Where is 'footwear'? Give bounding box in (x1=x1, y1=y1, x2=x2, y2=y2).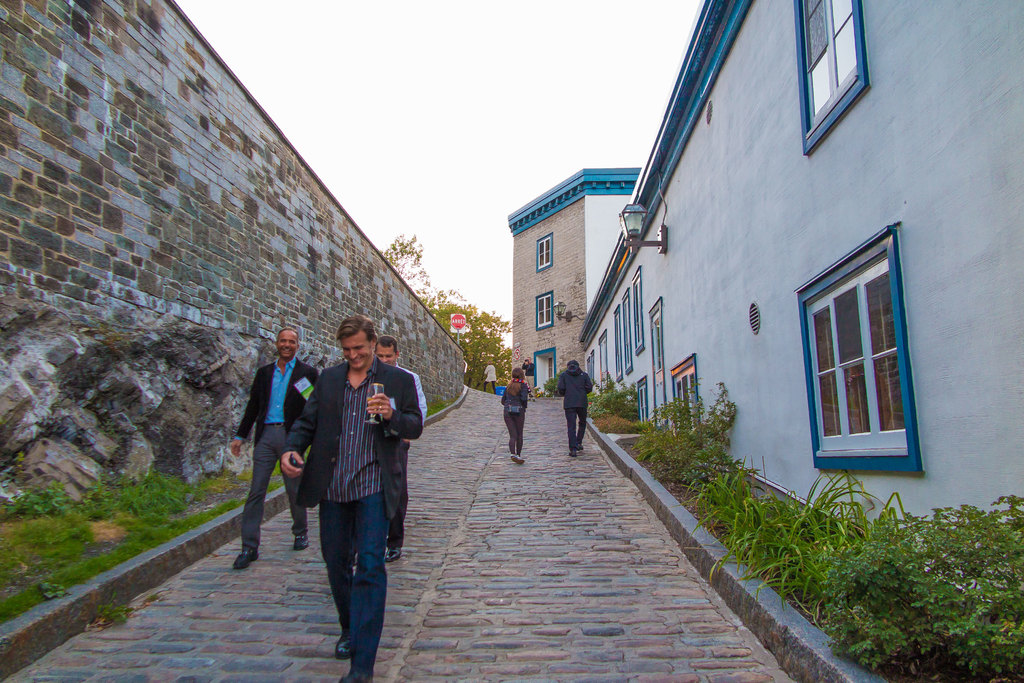
(x1=383, y1=541, x2=404, y2=567).
